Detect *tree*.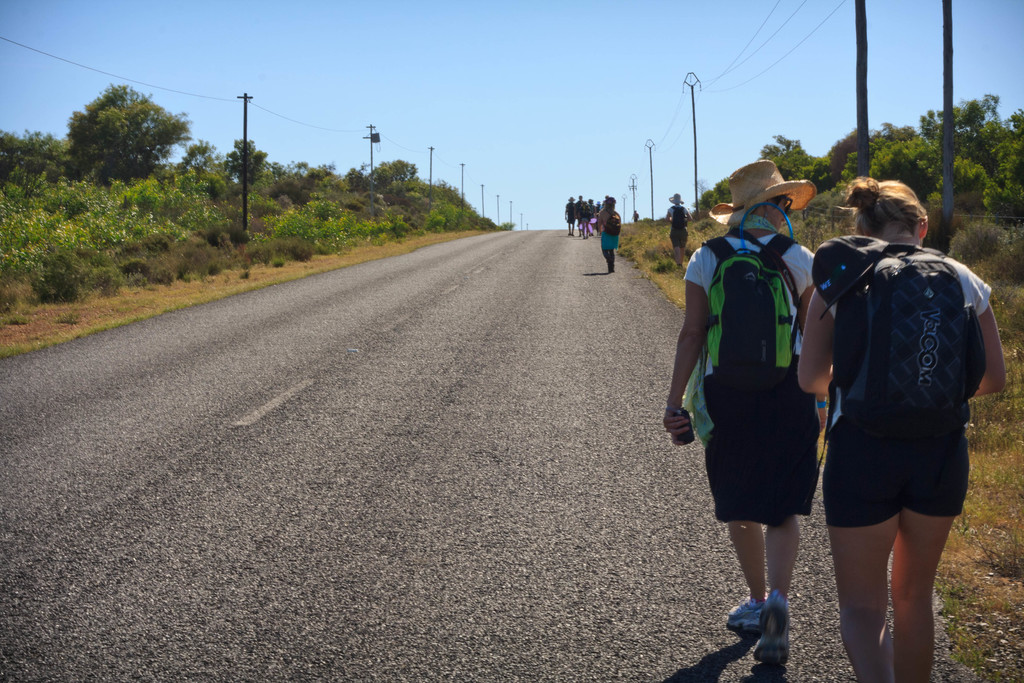
Detected at {"left": 847, "top": 138, "right": 934, "bottom": 194}.
